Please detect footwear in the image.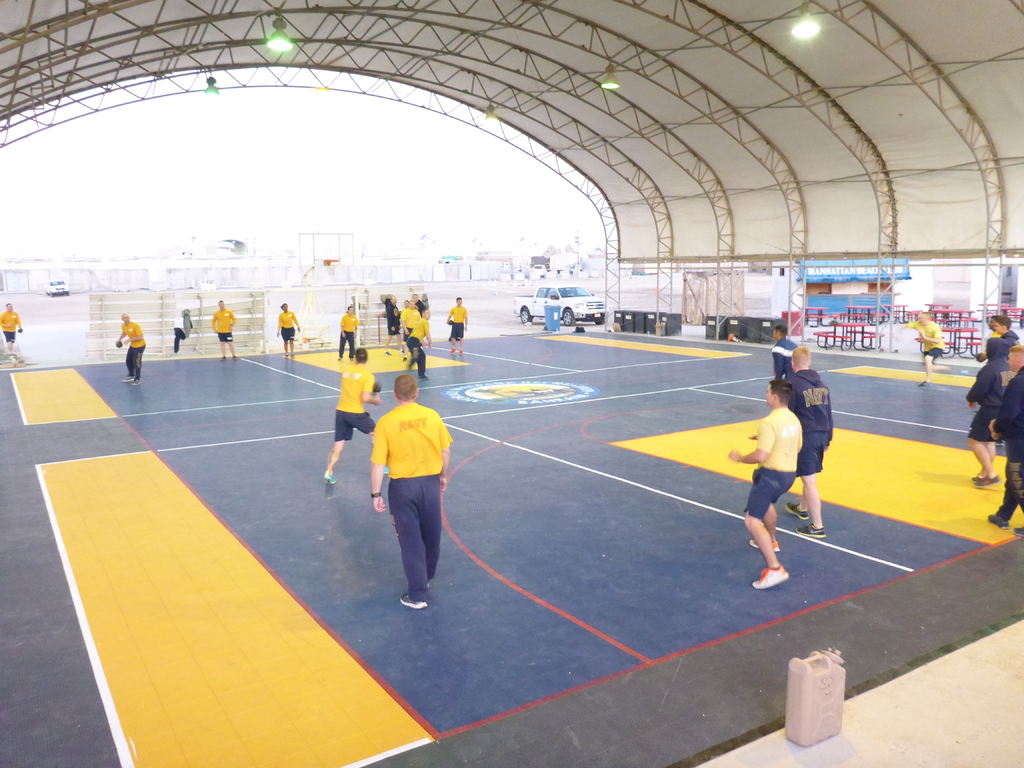
rect(749, 562, 791, 591).
